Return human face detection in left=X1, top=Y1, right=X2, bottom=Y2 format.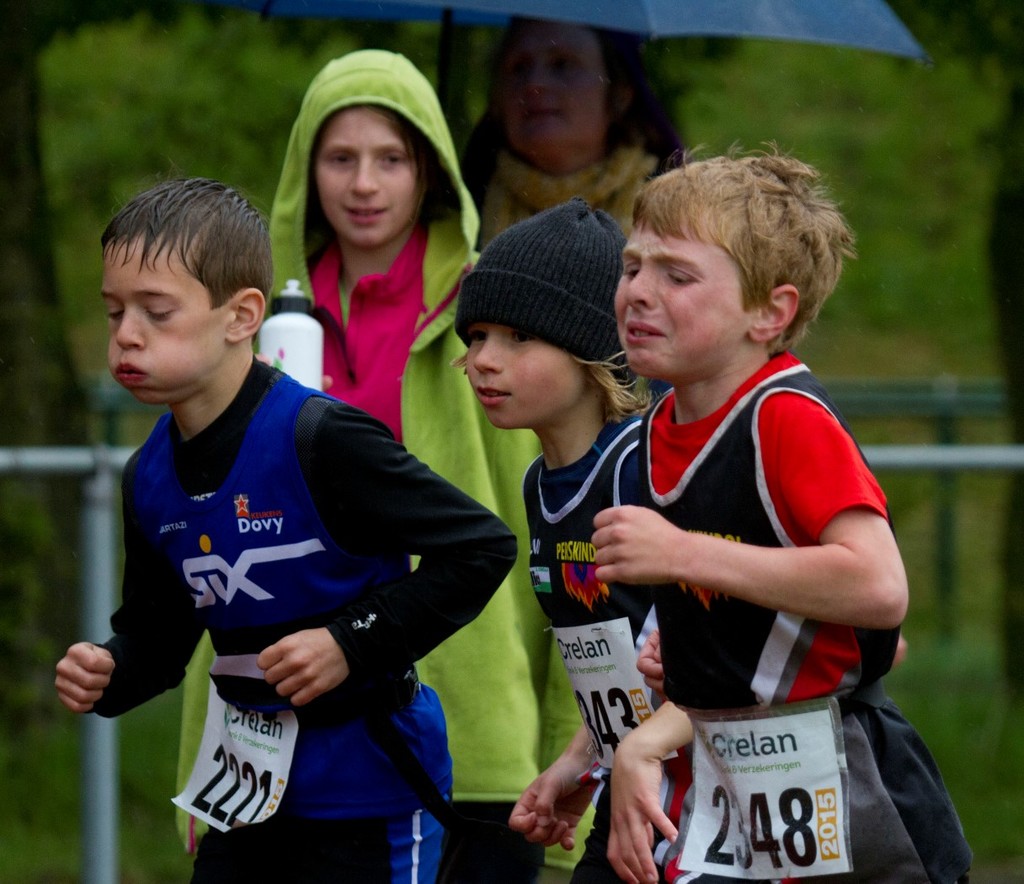
left=101, top=226, right=228, bottom=404.
